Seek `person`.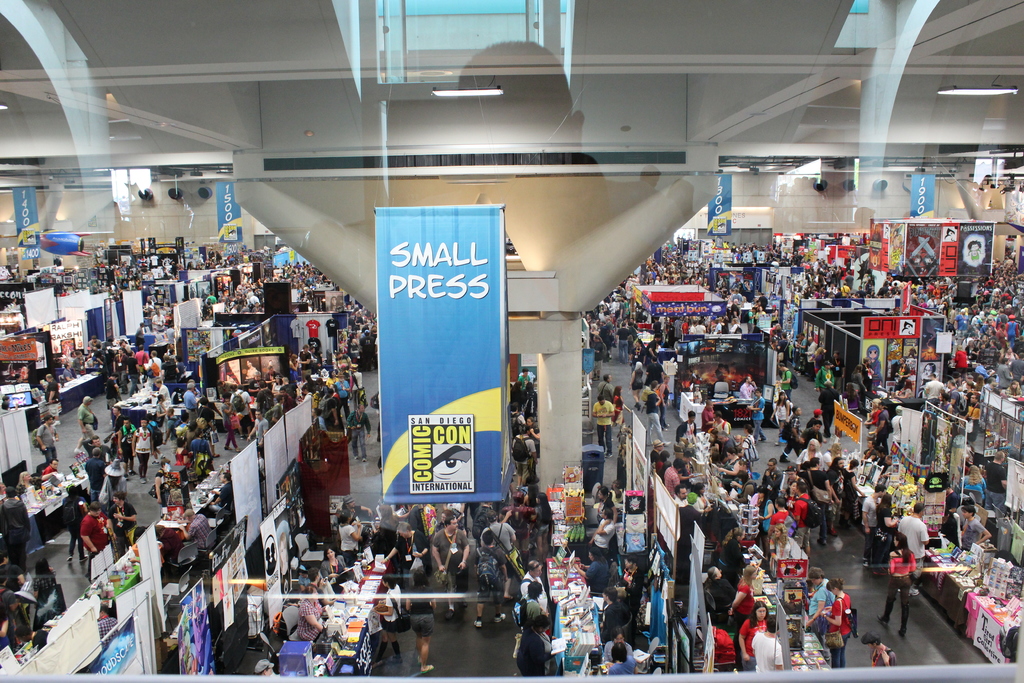
<region>895, 500, 929, 608</region>.
